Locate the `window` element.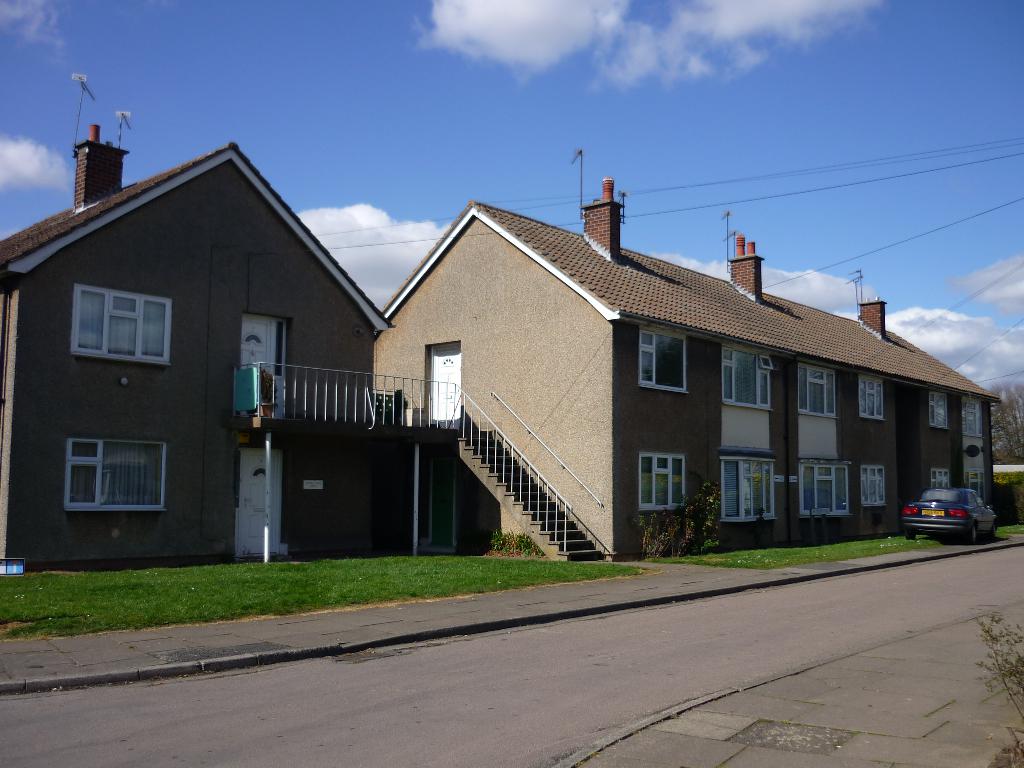
Element bbox: 964:399:982:436.
